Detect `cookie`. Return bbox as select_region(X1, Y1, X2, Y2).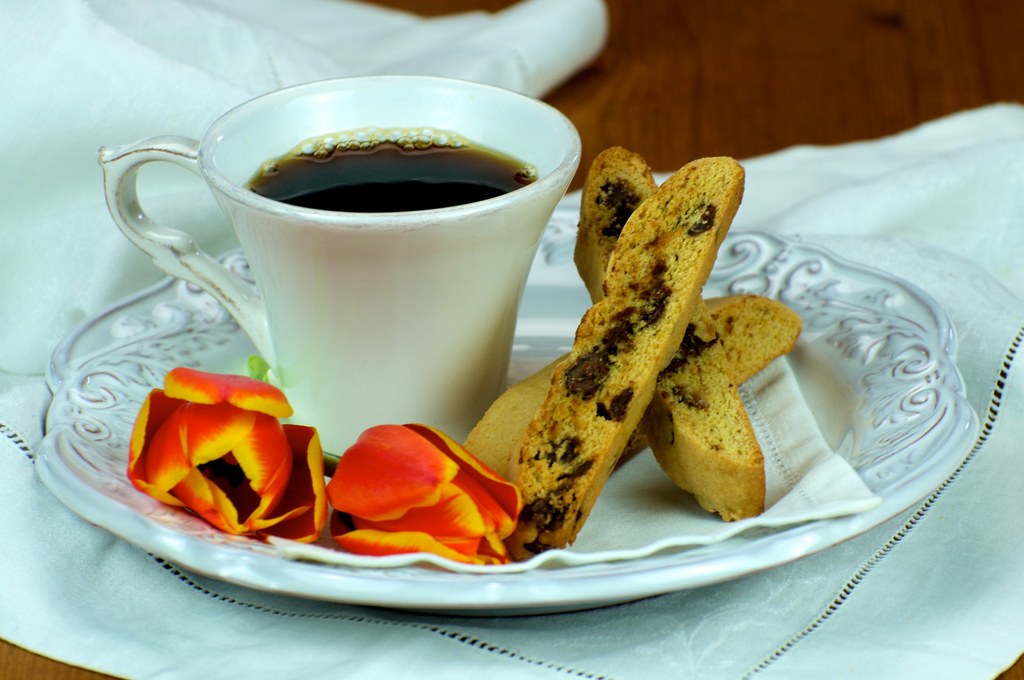
select_region(509, 156, 748, 564).
